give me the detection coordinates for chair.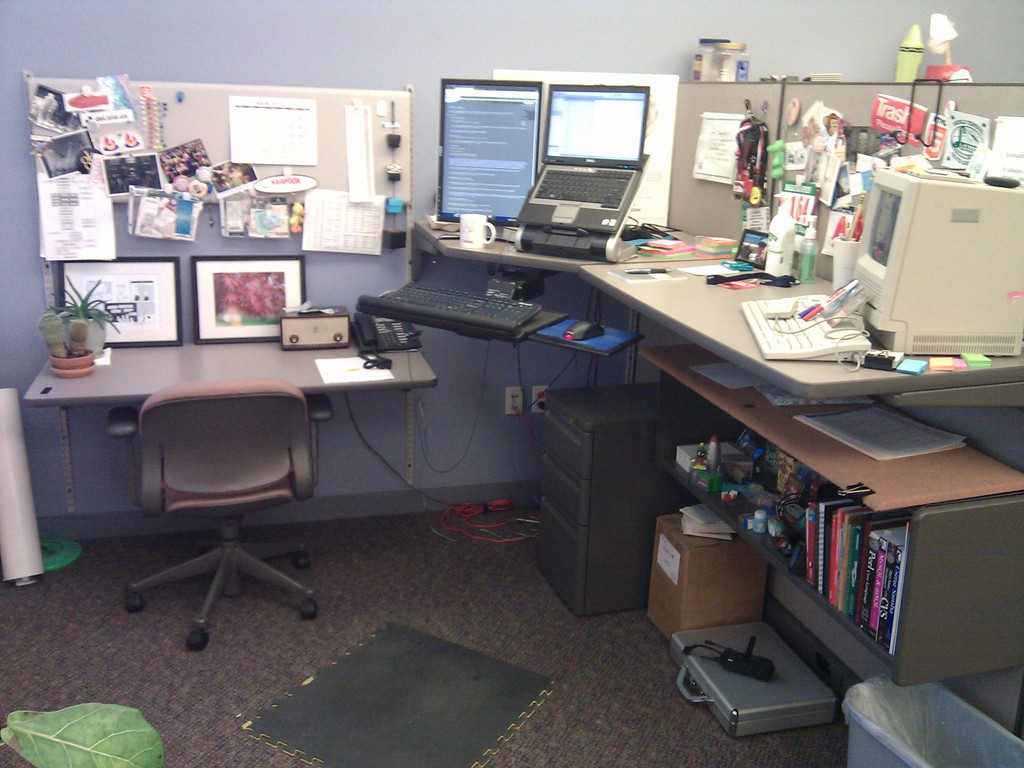
left=115, top=380, right=342, bottom=656.
